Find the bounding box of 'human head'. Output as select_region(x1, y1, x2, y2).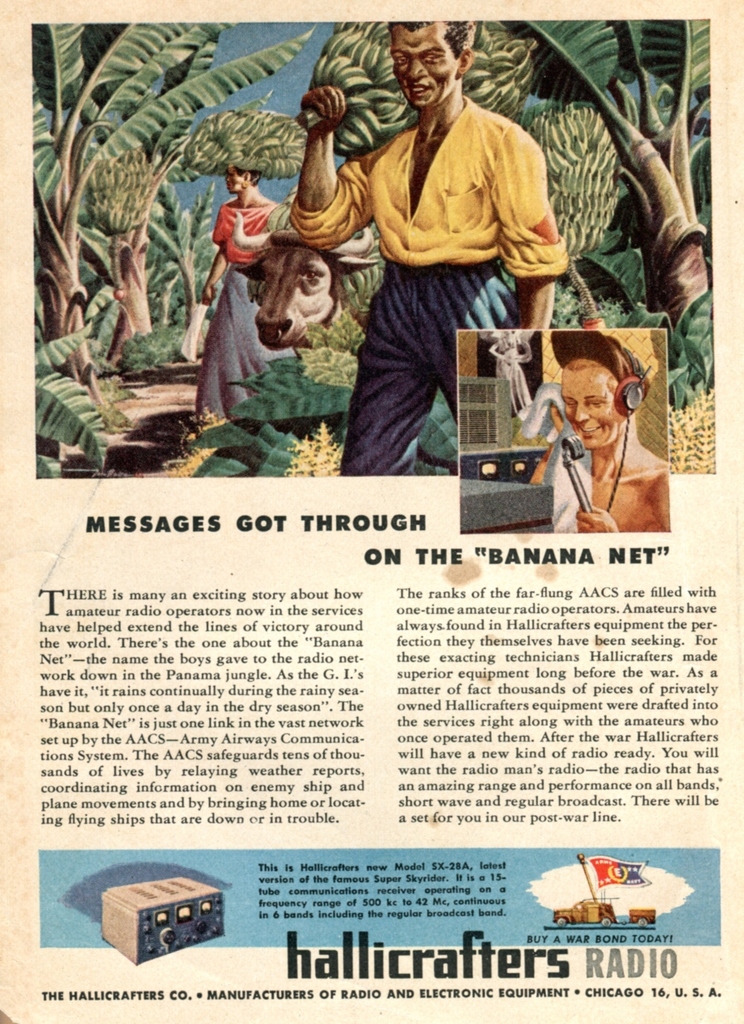
select_region(392, 9, 481, 114).
